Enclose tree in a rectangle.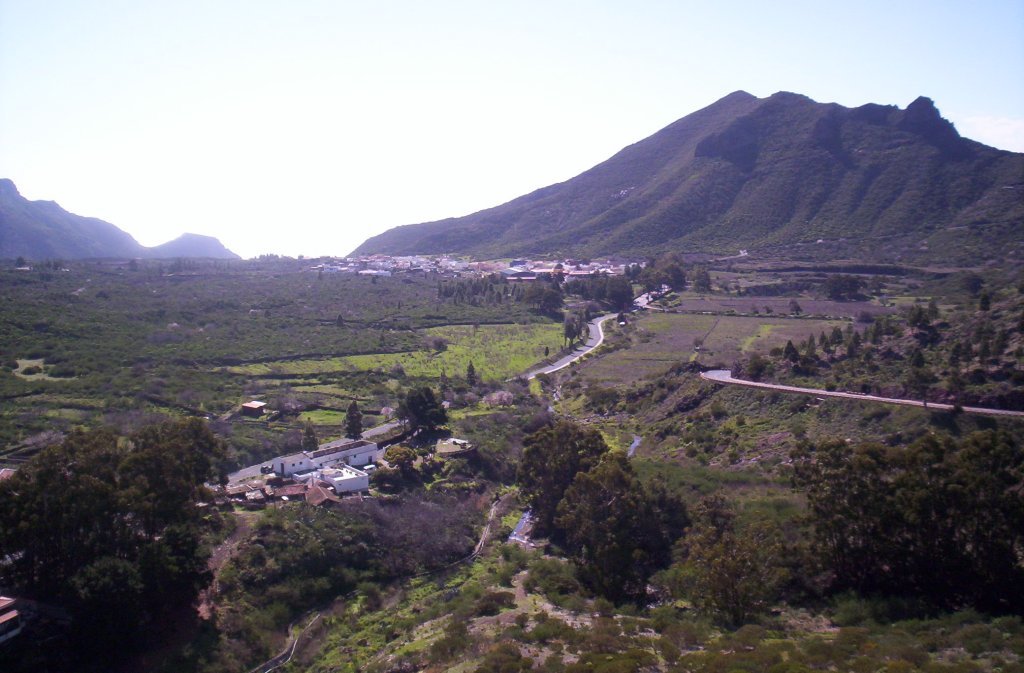
detection(910, 344, 924, 370).
